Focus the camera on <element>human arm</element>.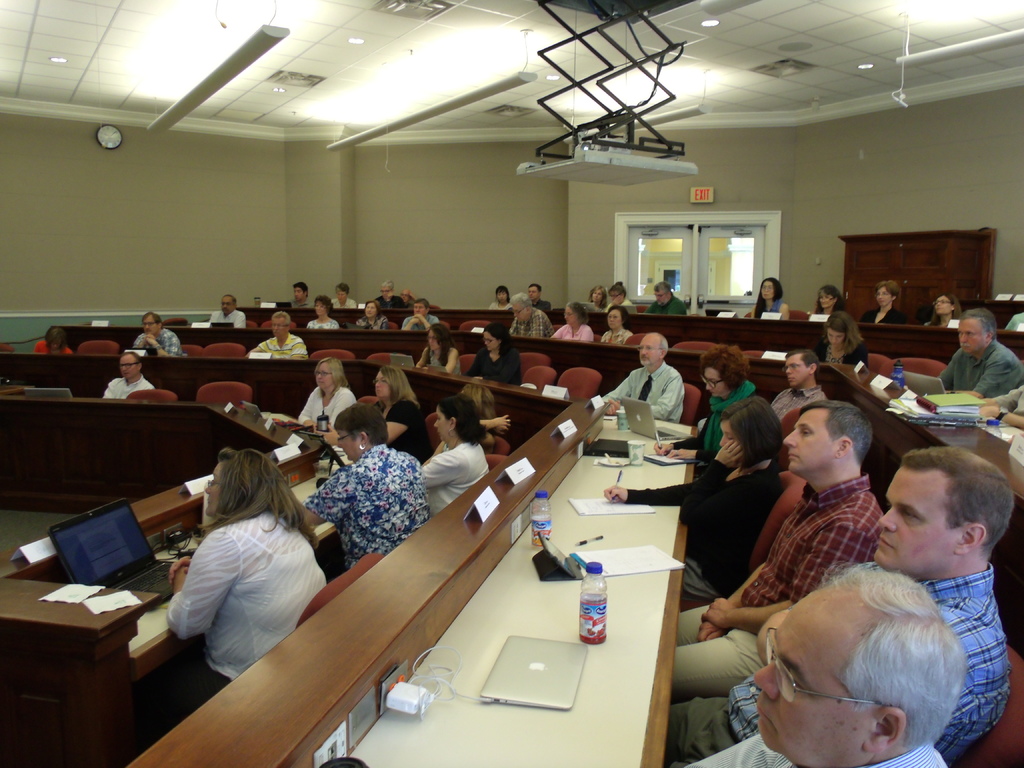
Focus region: {"x1": 609, "y1": 474, "x2": 772, "y2": 499}.
